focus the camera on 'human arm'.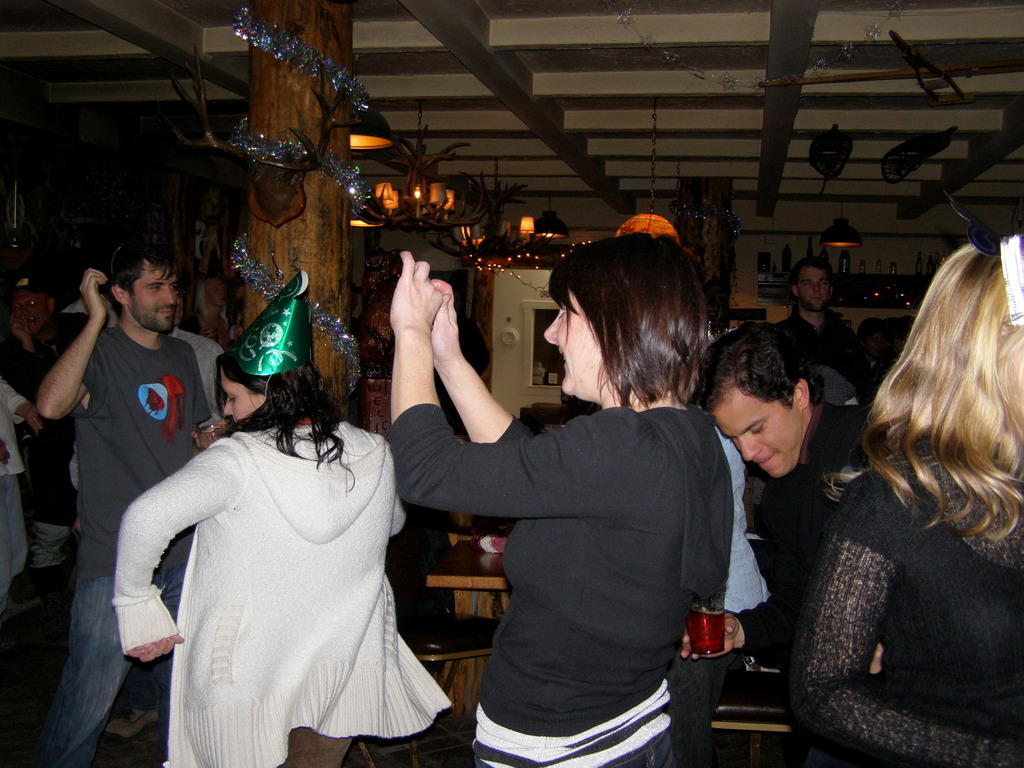
Focus region: [left=410, top=241, right=584, bottom=462].
